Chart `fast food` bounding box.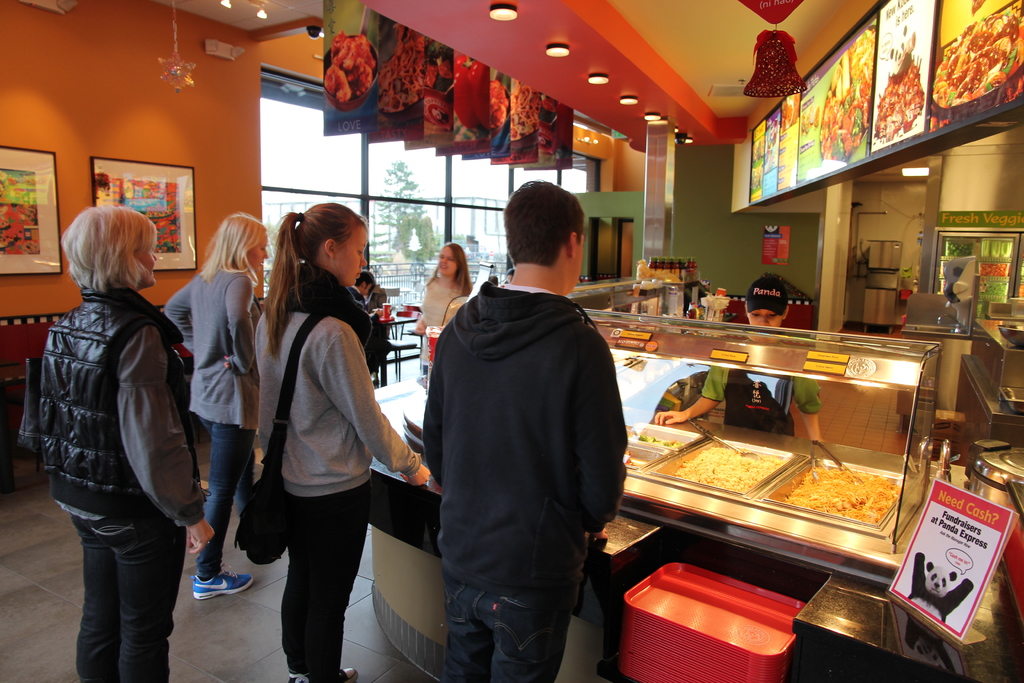
Charted: [506,80,543,147].
